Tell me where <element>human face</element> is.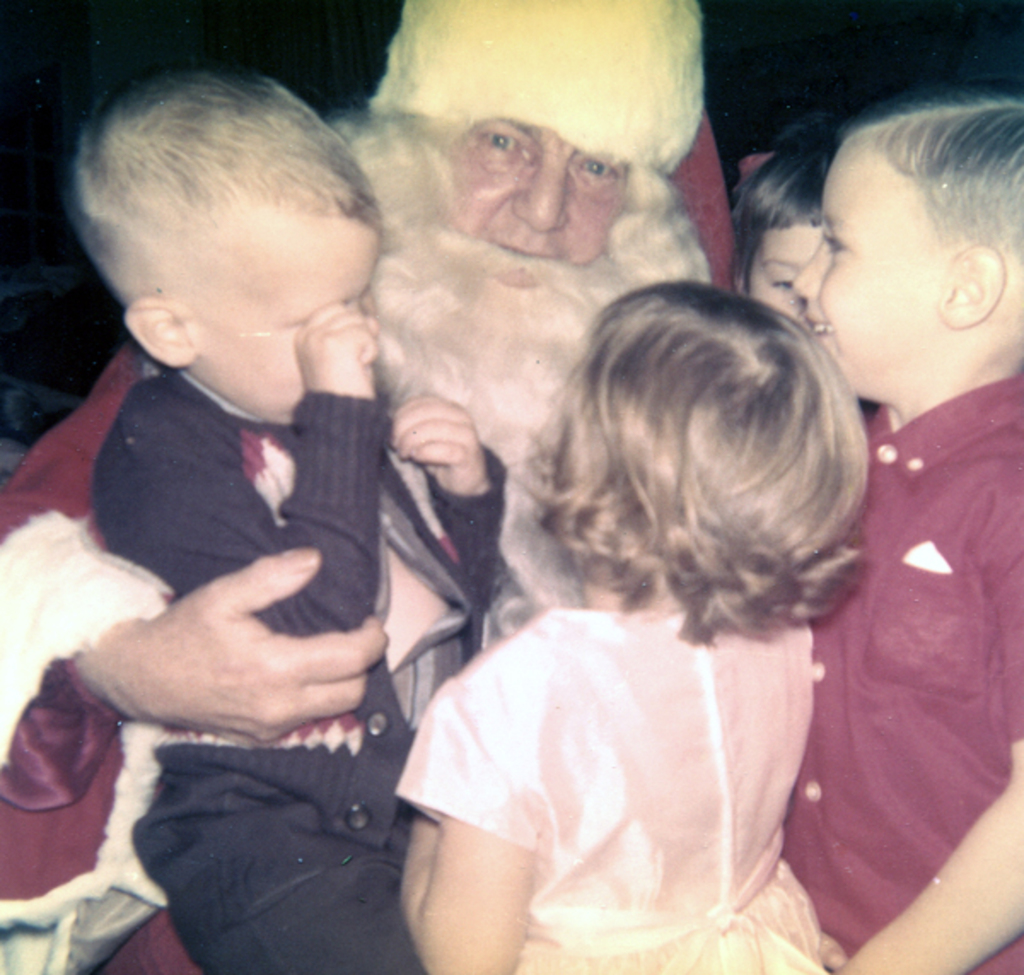
<element>human face</element> is at BBox(792, 145, 949, 394).
